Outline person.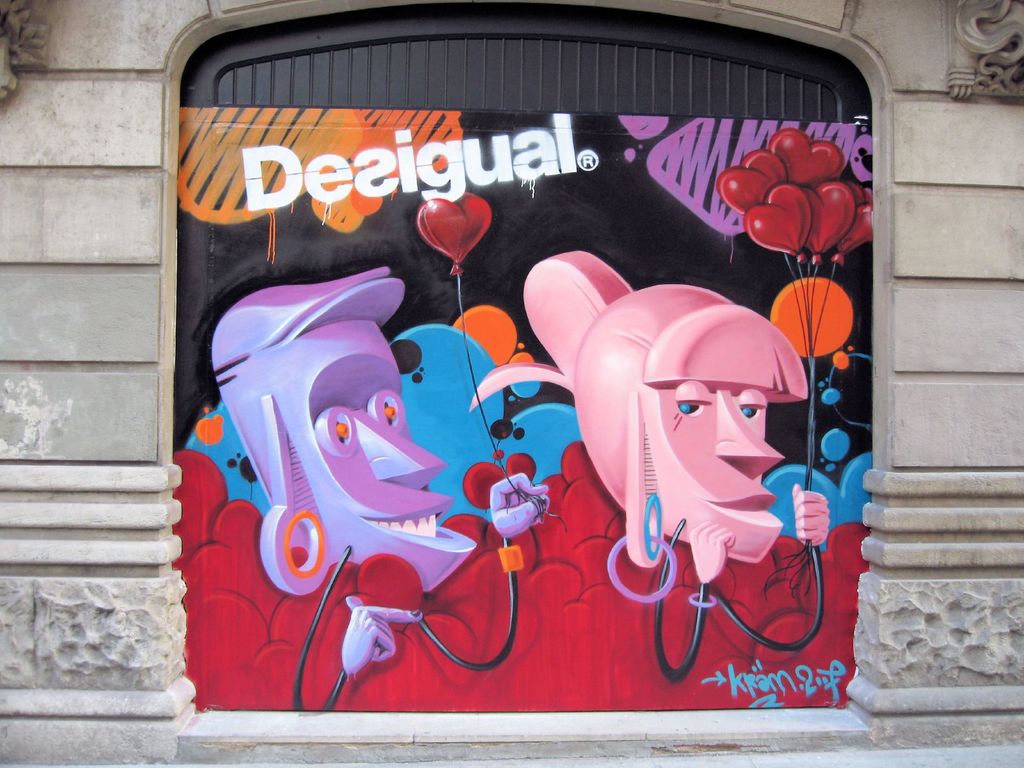
Outline: locate(574, 262, 844, 708).
